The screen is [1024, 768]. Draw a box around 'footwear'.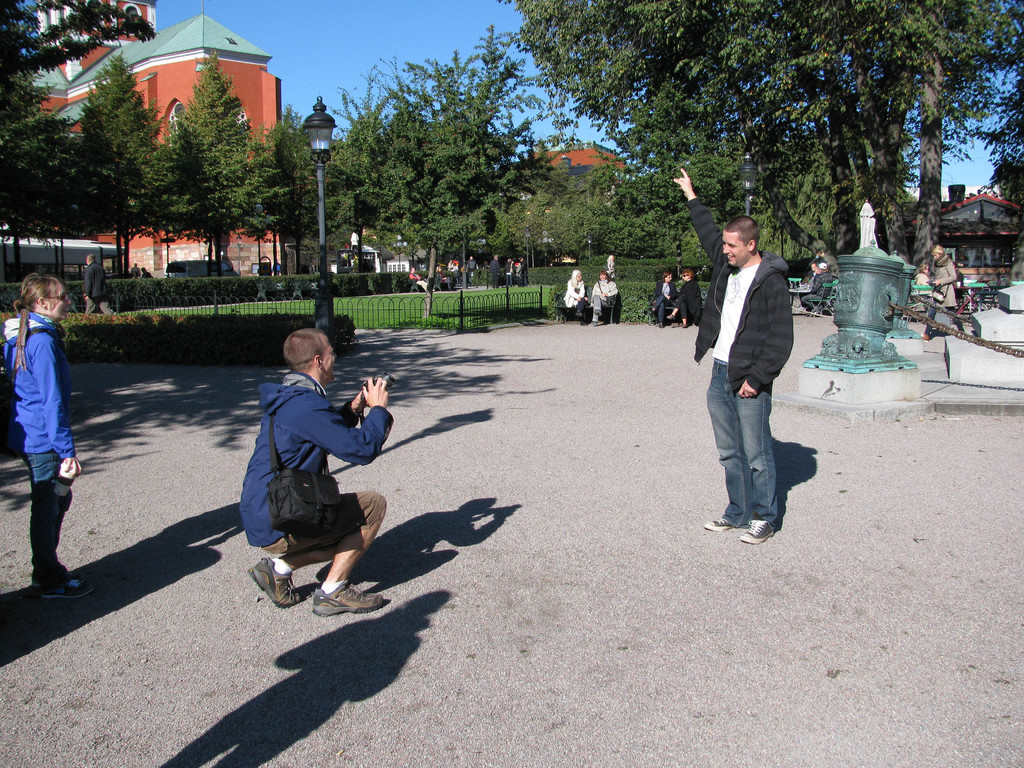
rect(574, 311, 583, 317).
